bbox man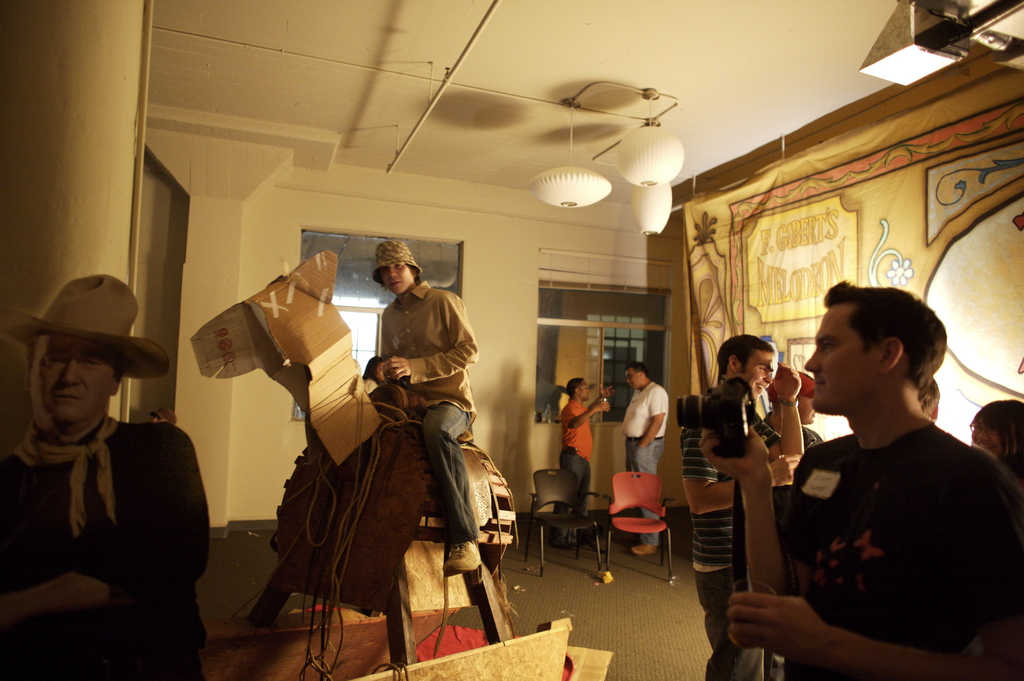
(556, 377, 612, 549)
